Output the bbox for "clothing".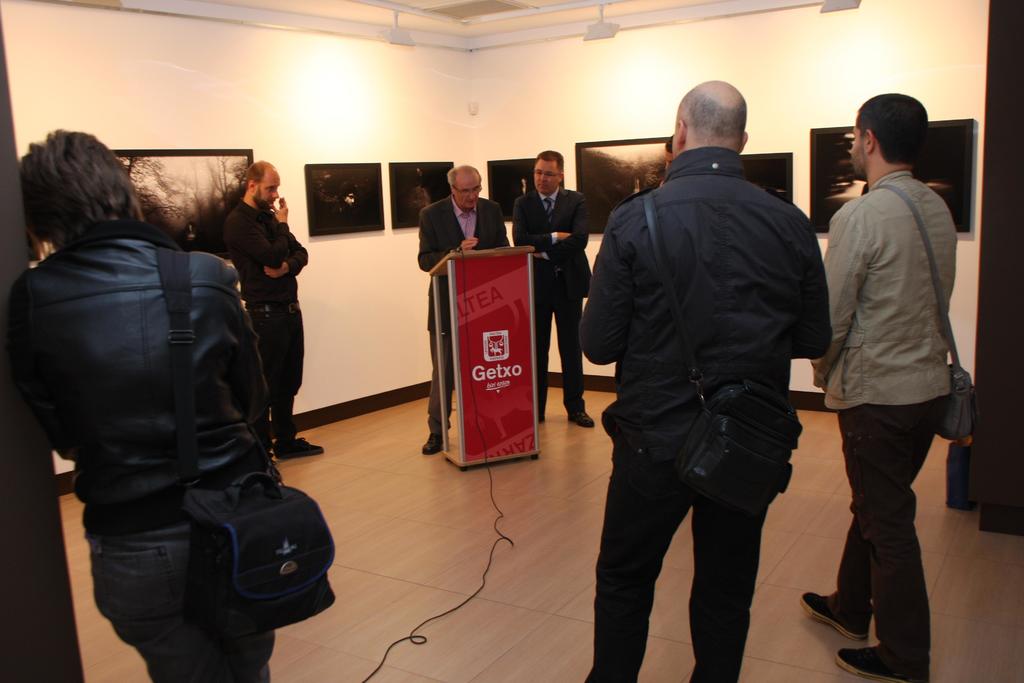
4,158,307,629.
